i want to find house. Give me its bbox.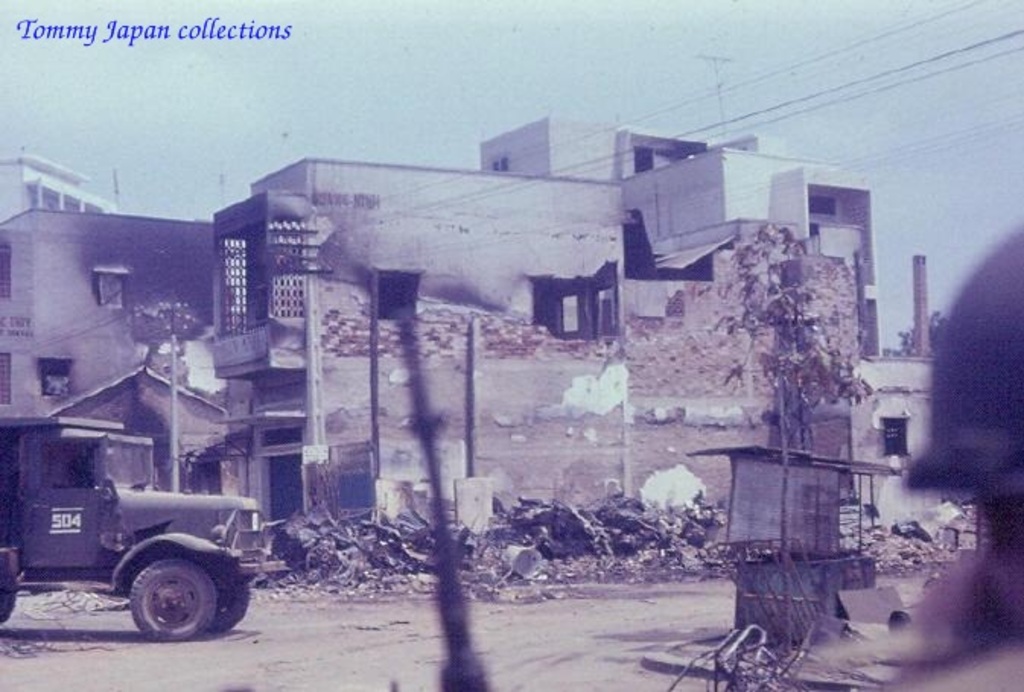
[x1=0, y1=208, x2=242, y2=499].
